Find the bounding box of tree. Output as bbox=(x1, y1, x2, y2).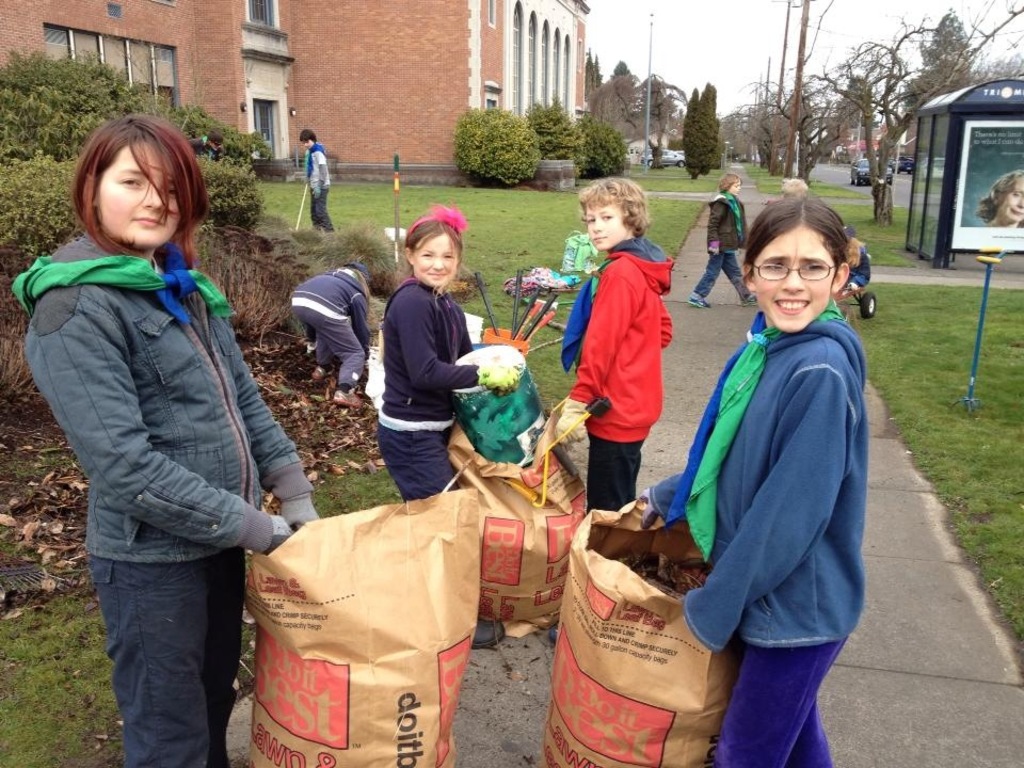
bbox=(6, 36, 268, 167).
